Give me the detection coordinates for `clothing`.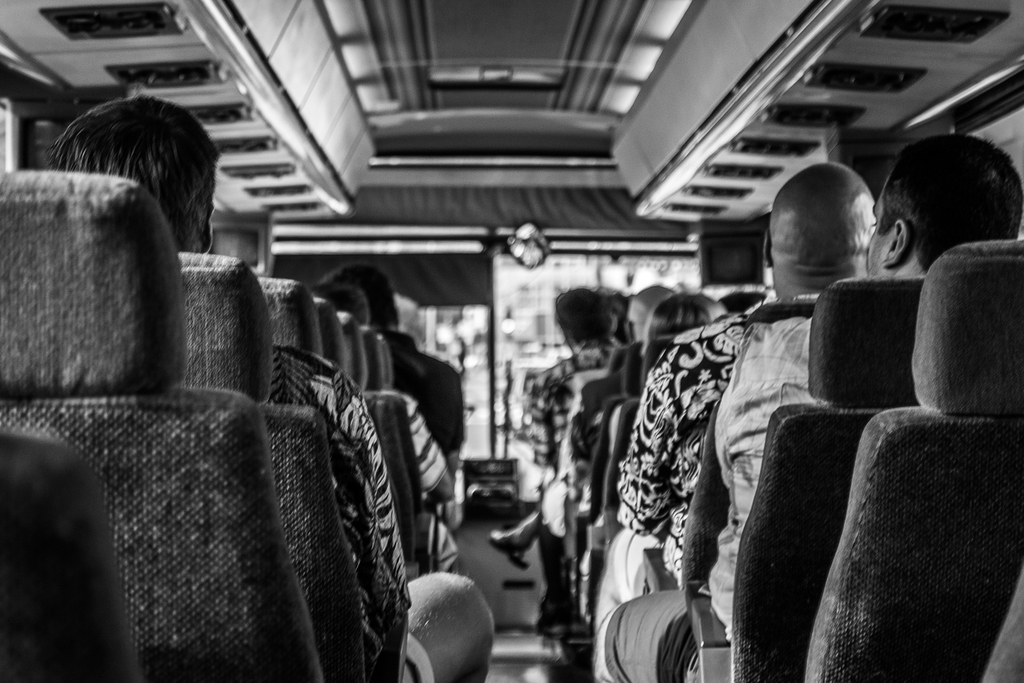
locate(715, 319, 826, 639).
